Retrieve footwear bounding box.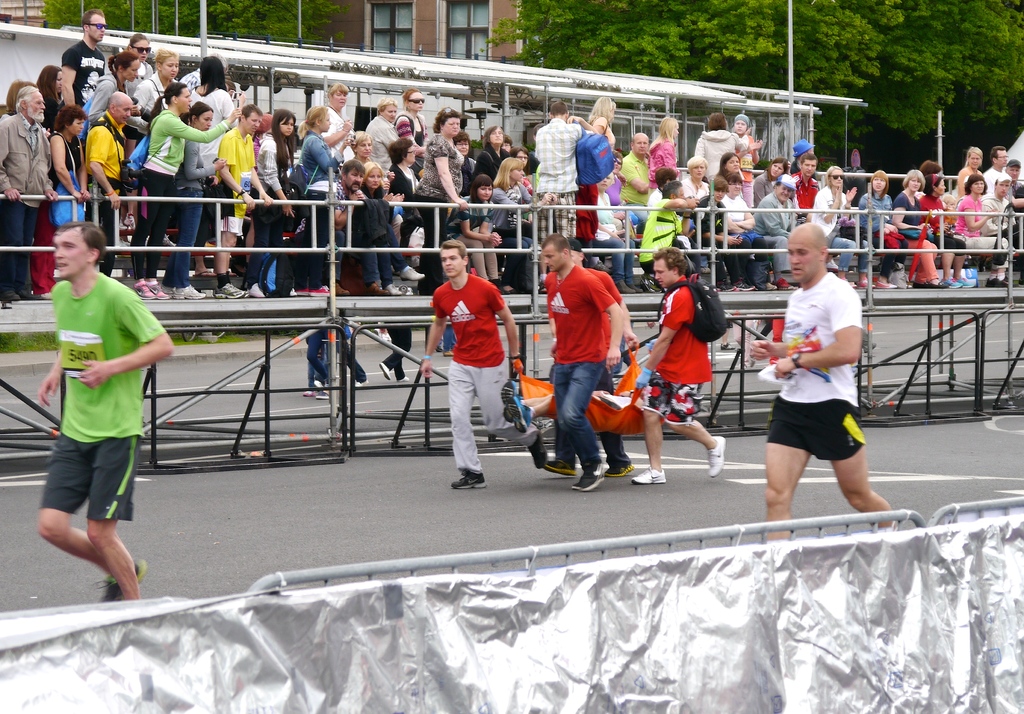
Bounding box: 97/556/146/604.
